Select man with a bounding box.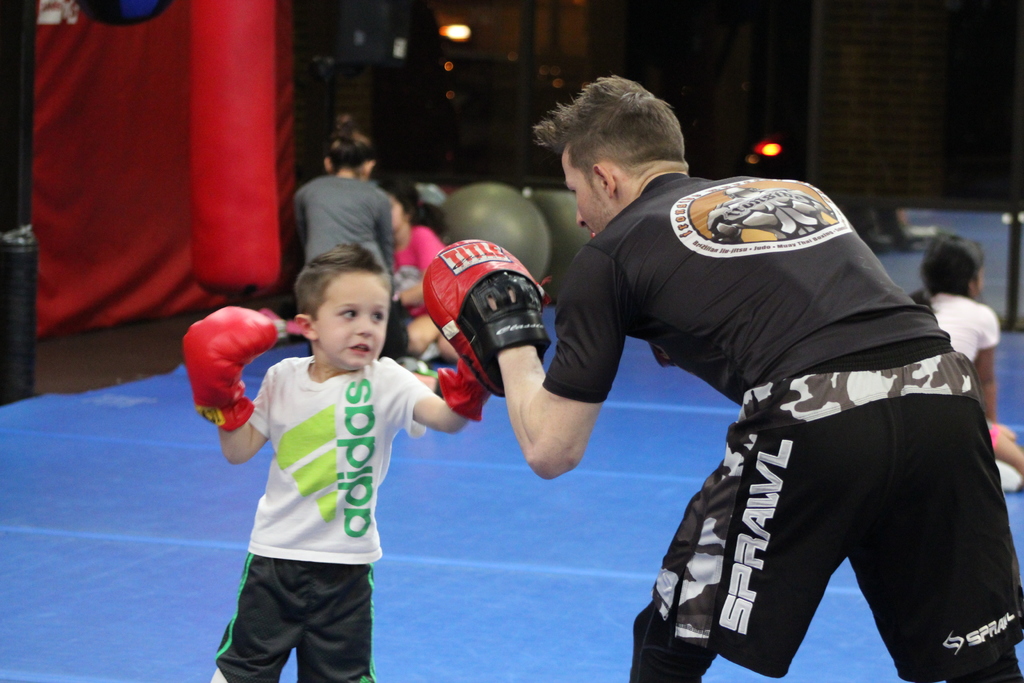
448/131/1023/682.
